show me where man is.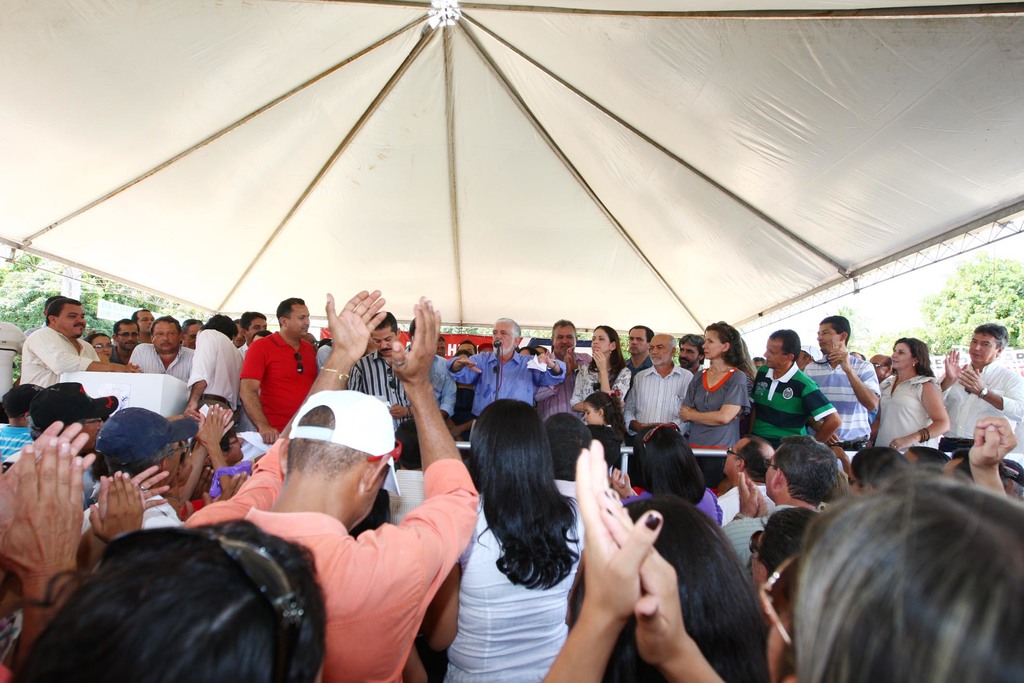
man is at detection(934, 319, 1023, 439).
